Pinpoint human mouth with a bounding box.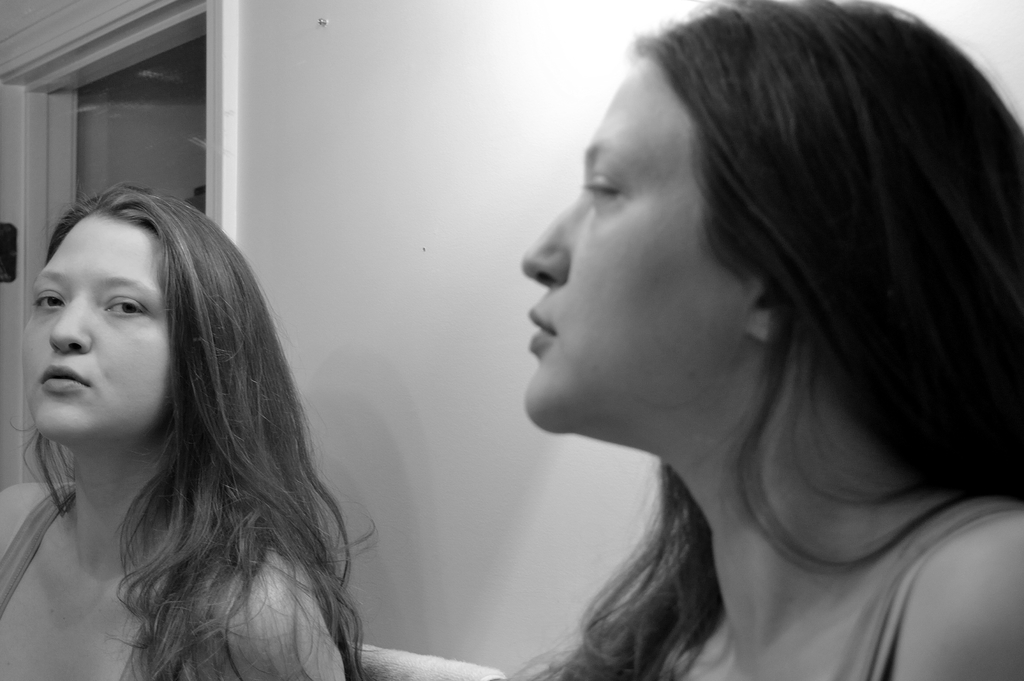
[left=522, top=298, right=564, bottom=351].
